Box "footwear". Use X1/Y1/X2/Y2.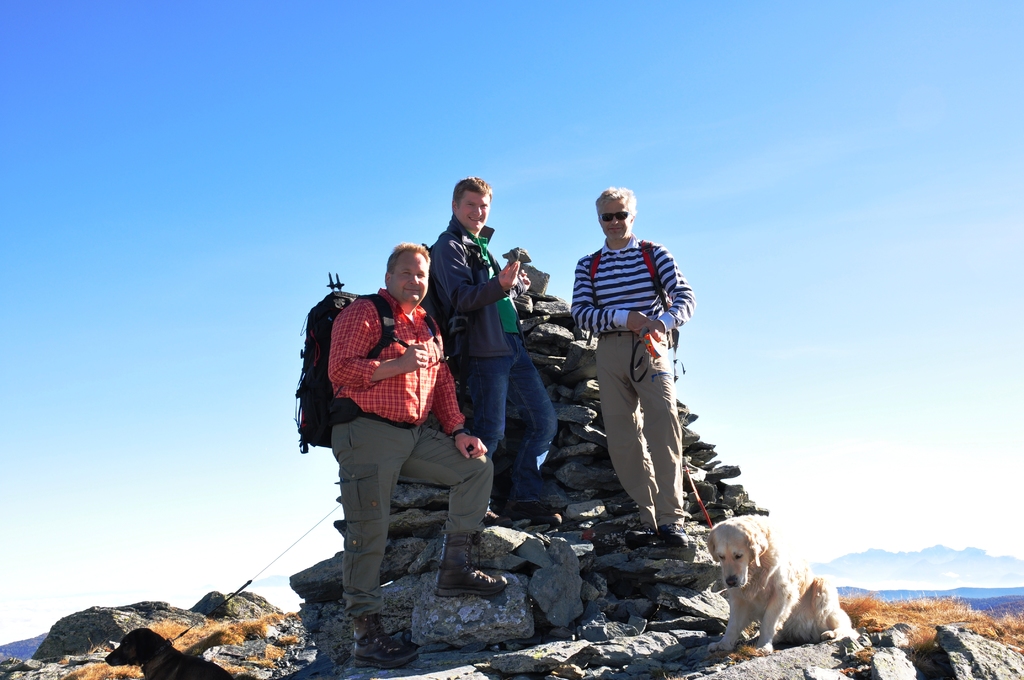
492/508/559/537.
